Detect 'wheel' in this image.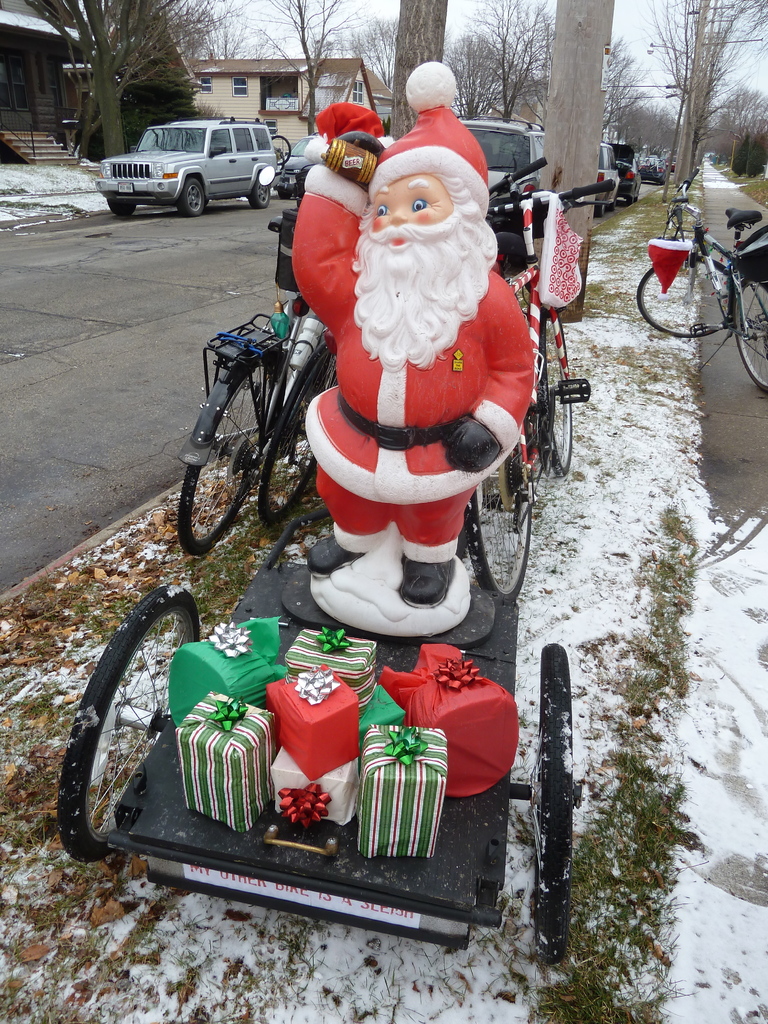
Detection: left=179, top=365, right=284, bottom=550.
